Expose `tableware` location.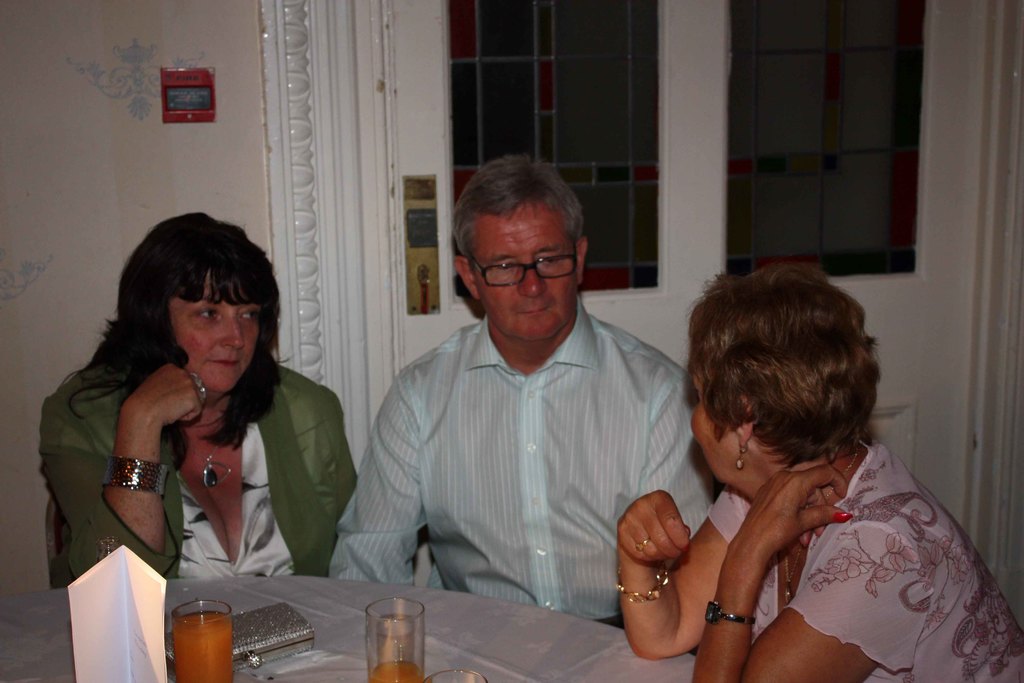
Exposed at (x1=429, y1=667, x2=485, y2=682).
